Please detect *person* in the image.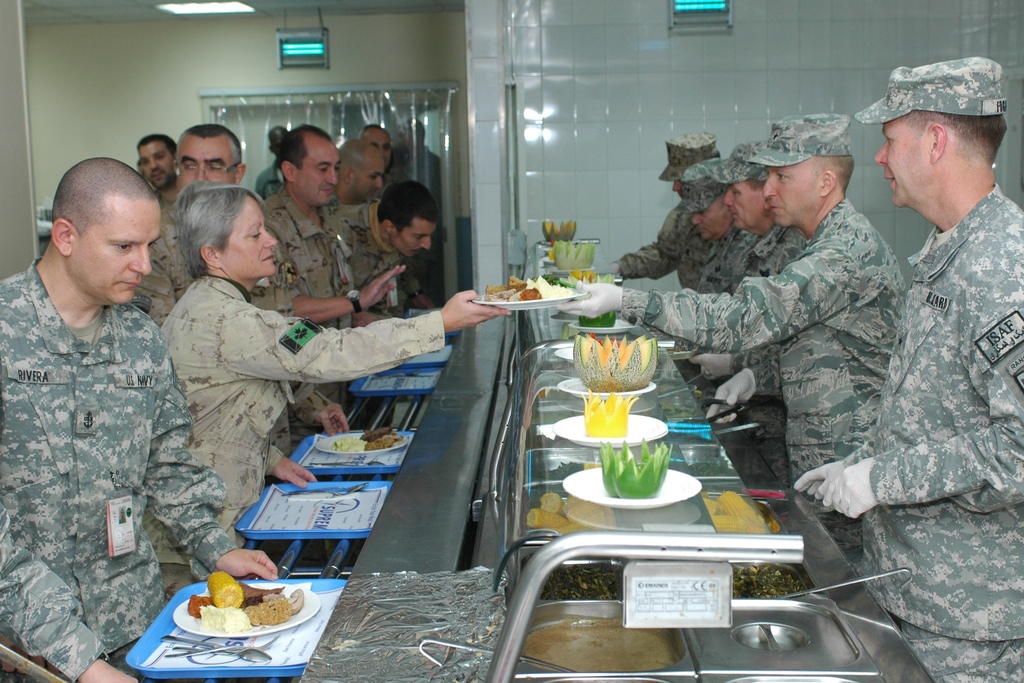
x1=595 y1=131 x2=720 y2=288.
